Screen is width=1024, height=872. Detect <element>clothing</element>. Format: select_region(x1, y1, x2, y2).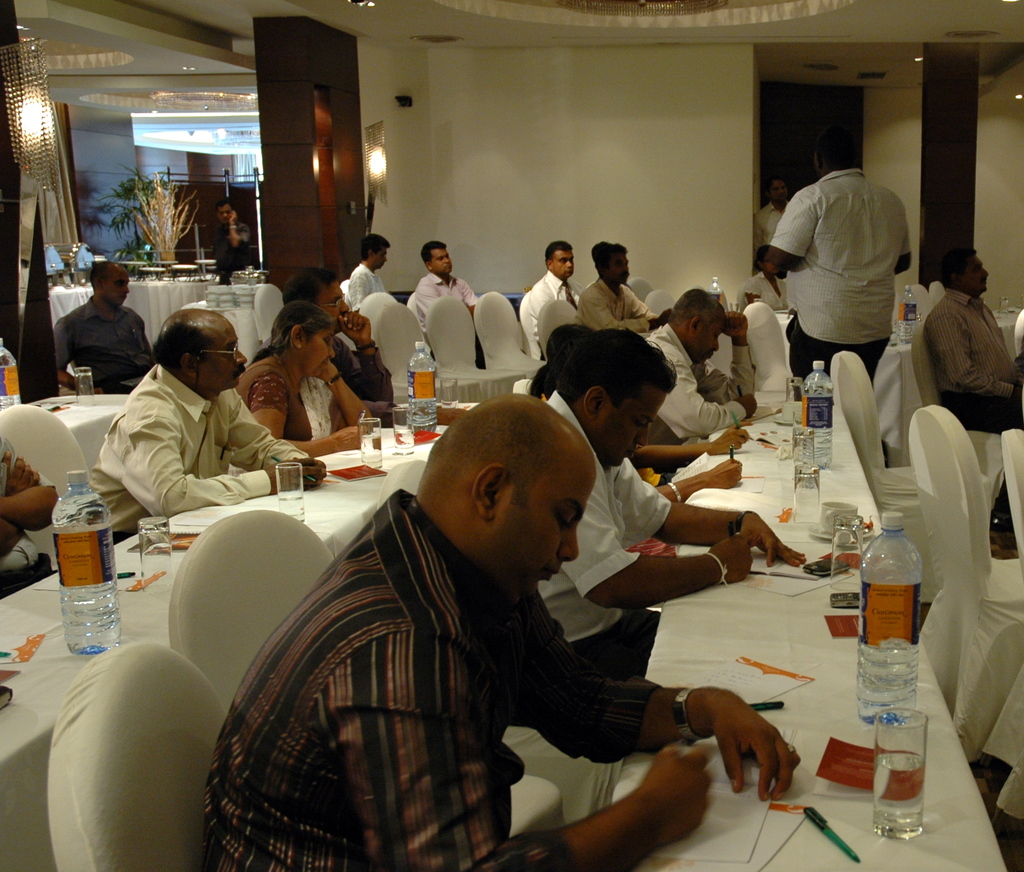
select_region(748, 271, 791, 313).
